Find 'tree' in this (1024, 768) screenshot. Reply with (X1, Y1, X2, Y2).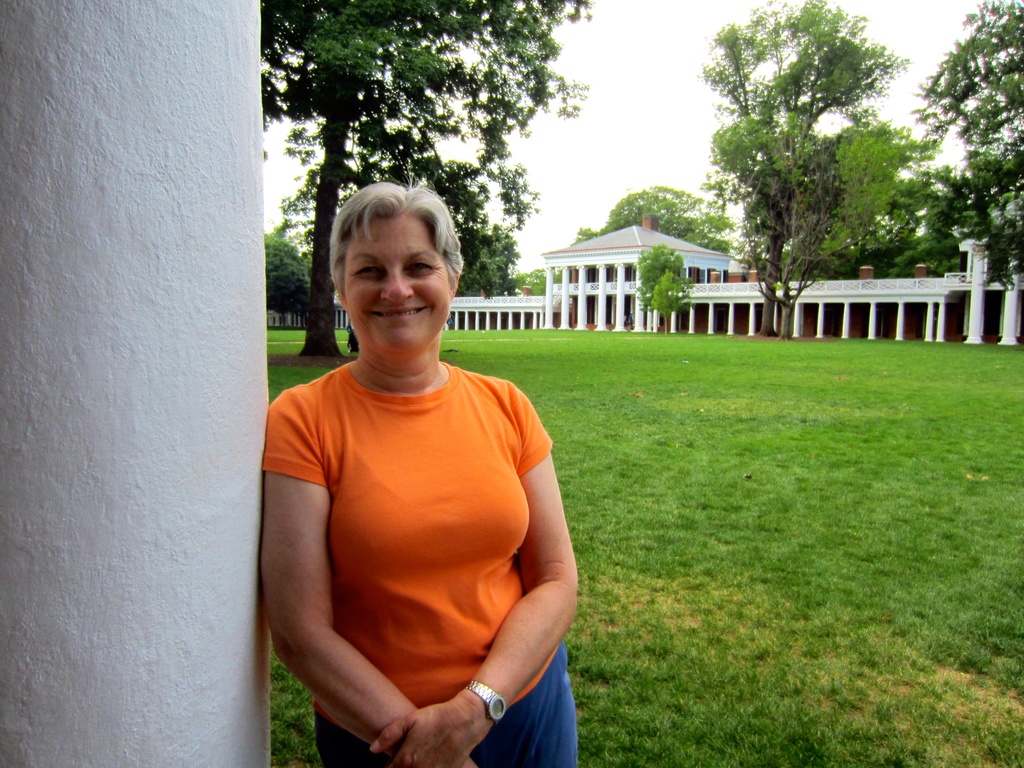
(633, 244, 699, 336).
